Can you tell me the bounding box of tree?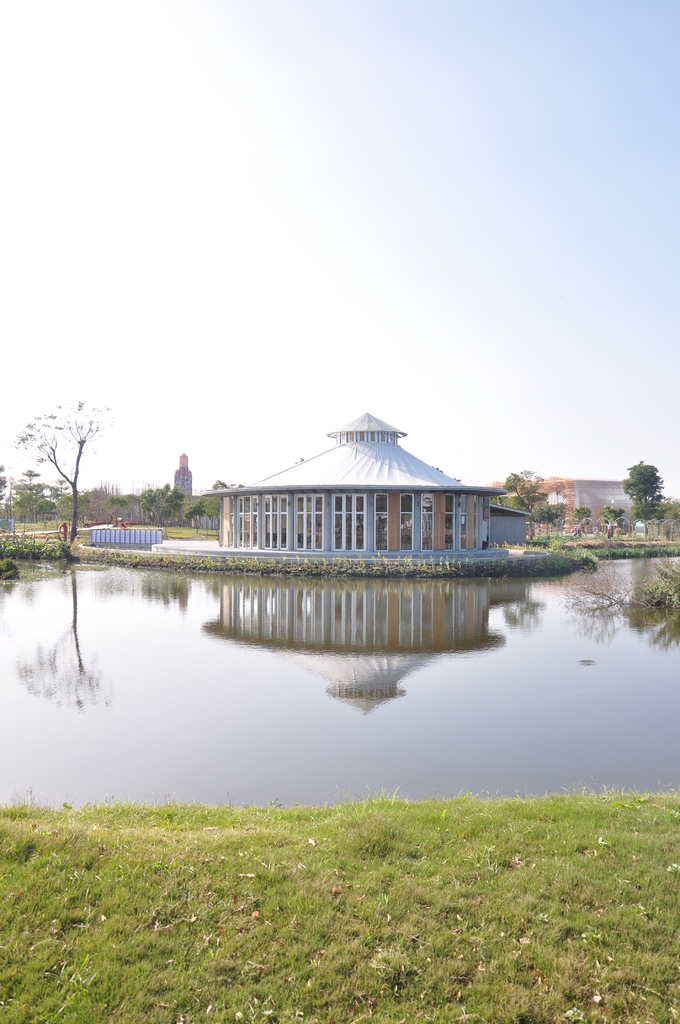
x1=627, y1=459, x2=668, y2=532.
